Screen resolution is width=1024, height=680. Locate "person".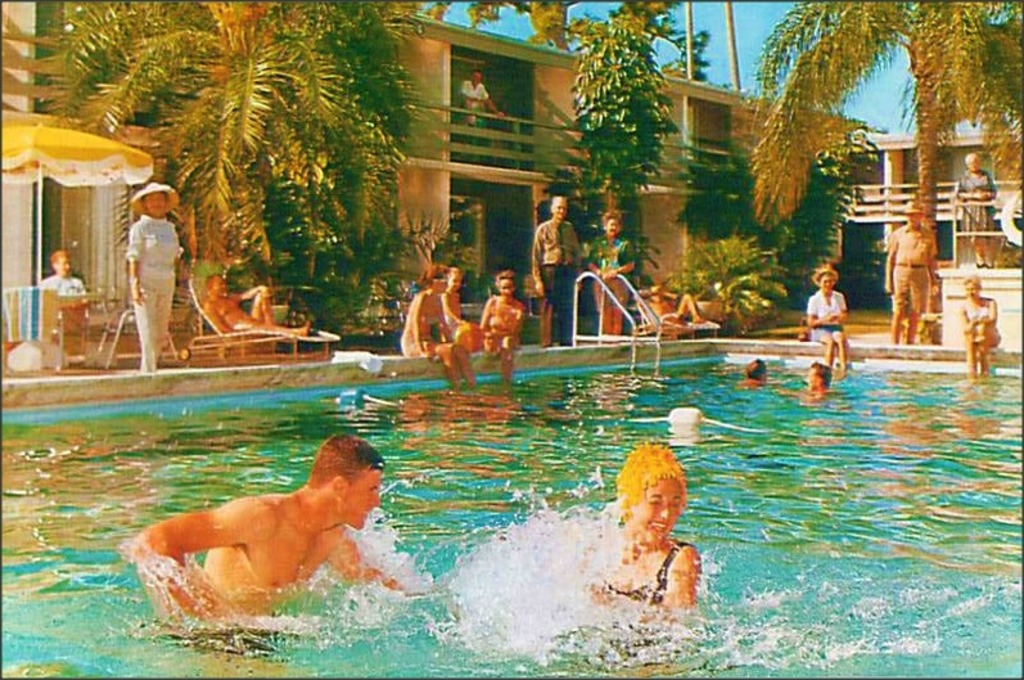
<region>35, 249, 90, 318</region>.
